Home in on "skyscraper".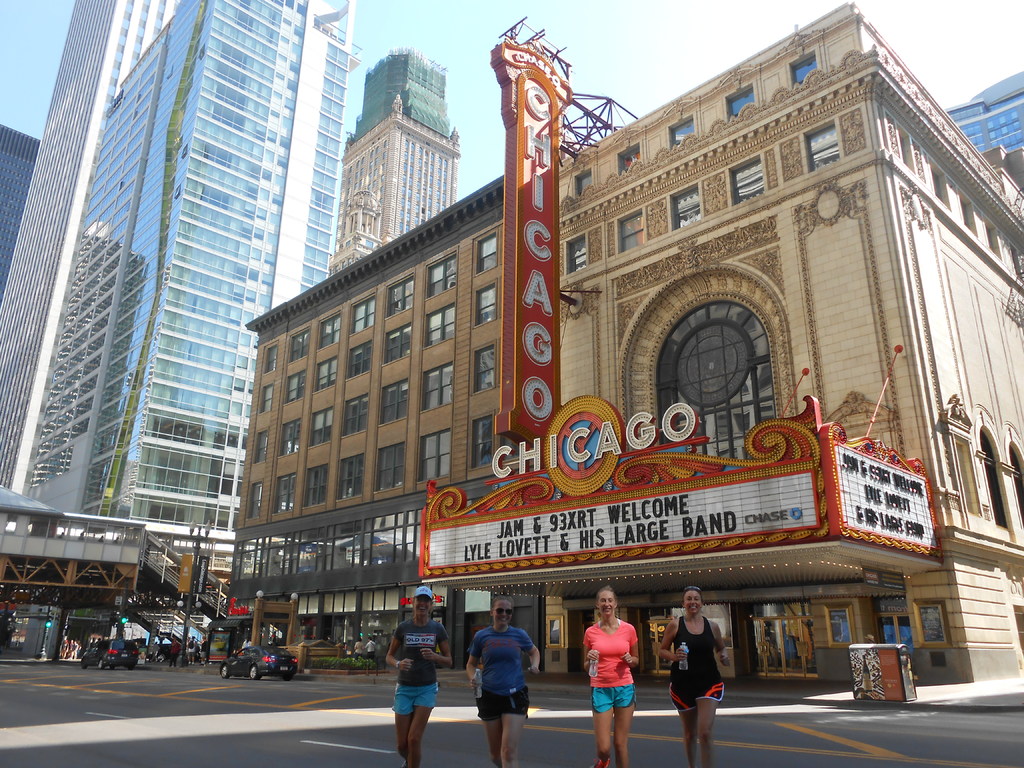
Homed in at pyautogui.locateOnScreen(3, 123, 44, 303).
